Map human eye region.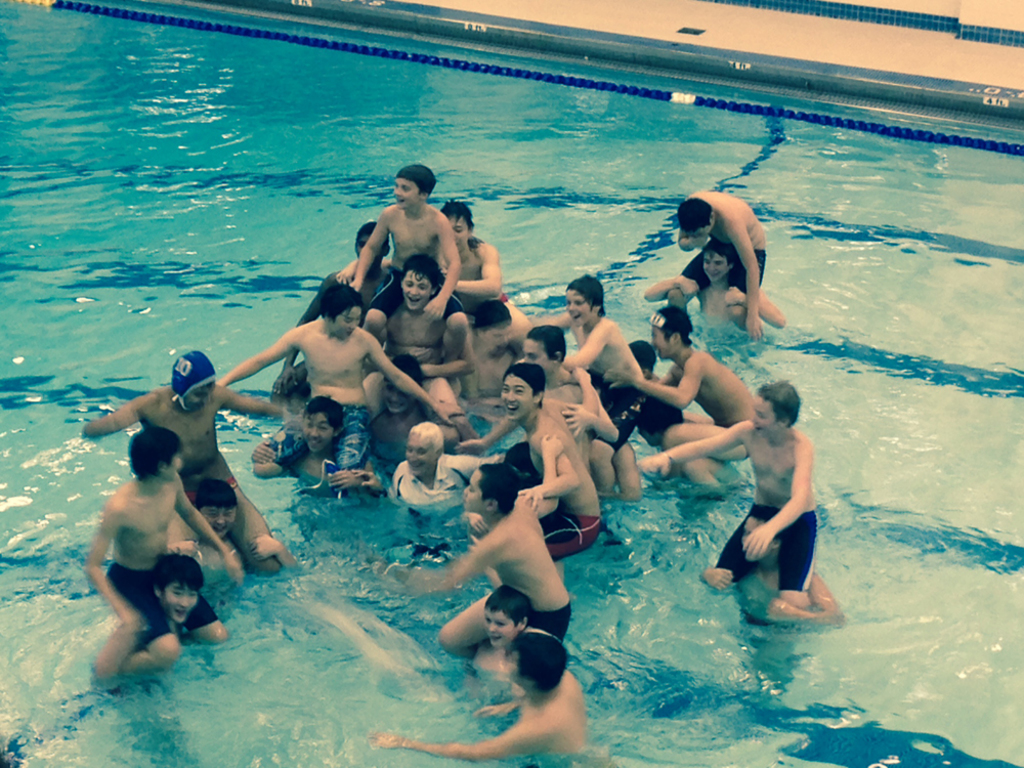
Mapped to 402:184:410:191.
